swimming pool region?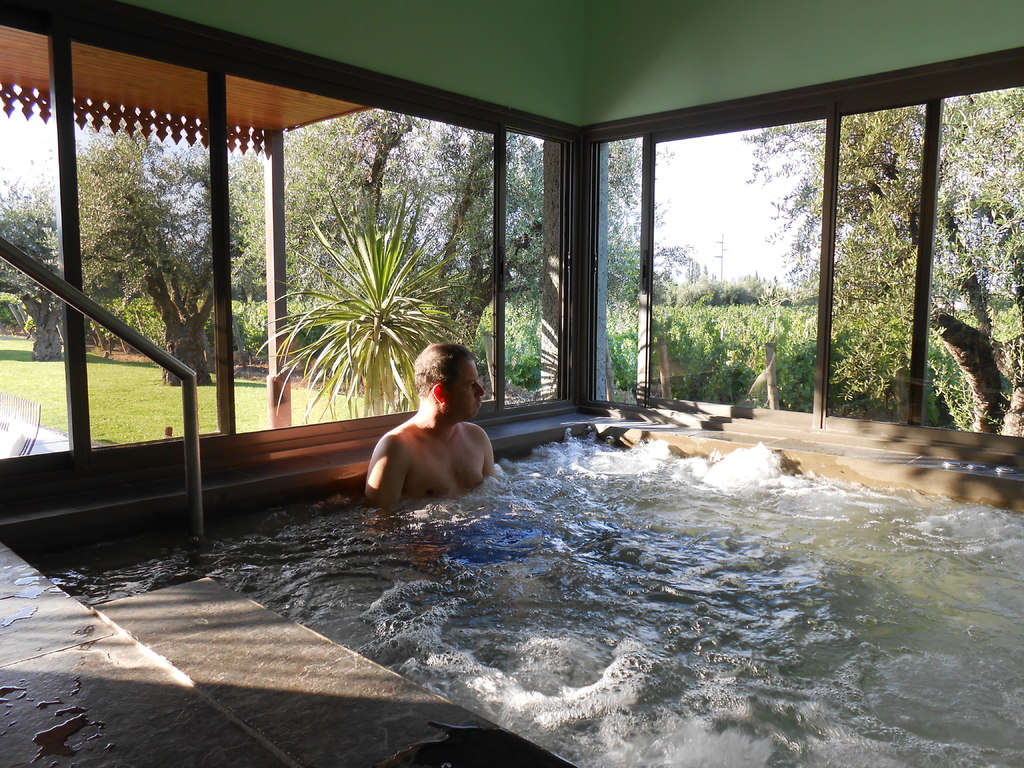
locate(7, 360, 1023, 724)
